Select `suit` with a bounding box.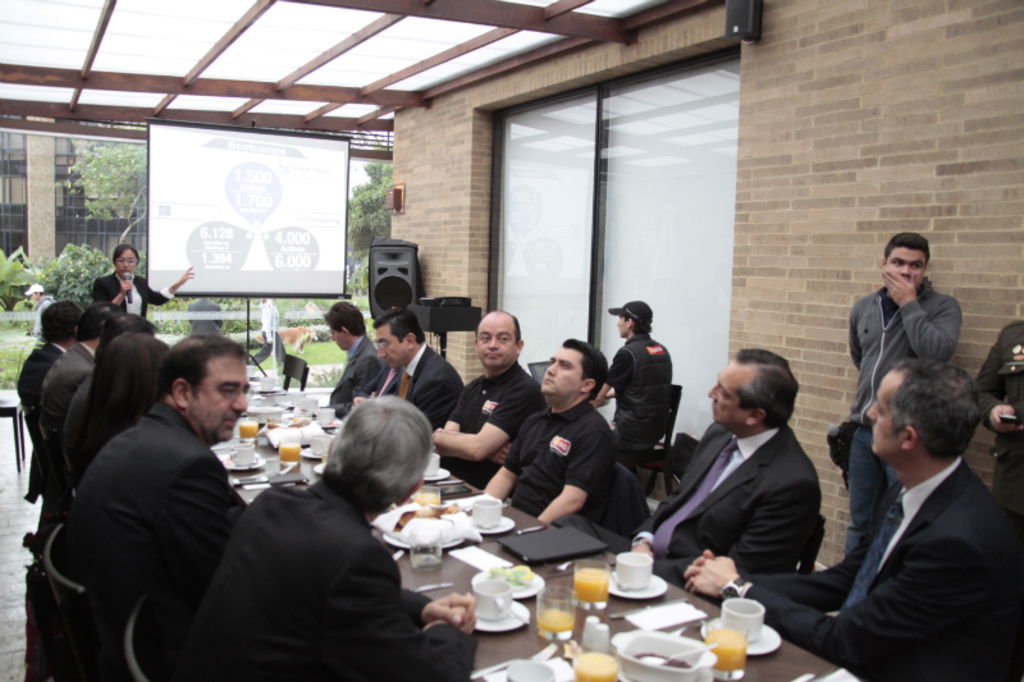
<box>777,366,1018,660</box>.
